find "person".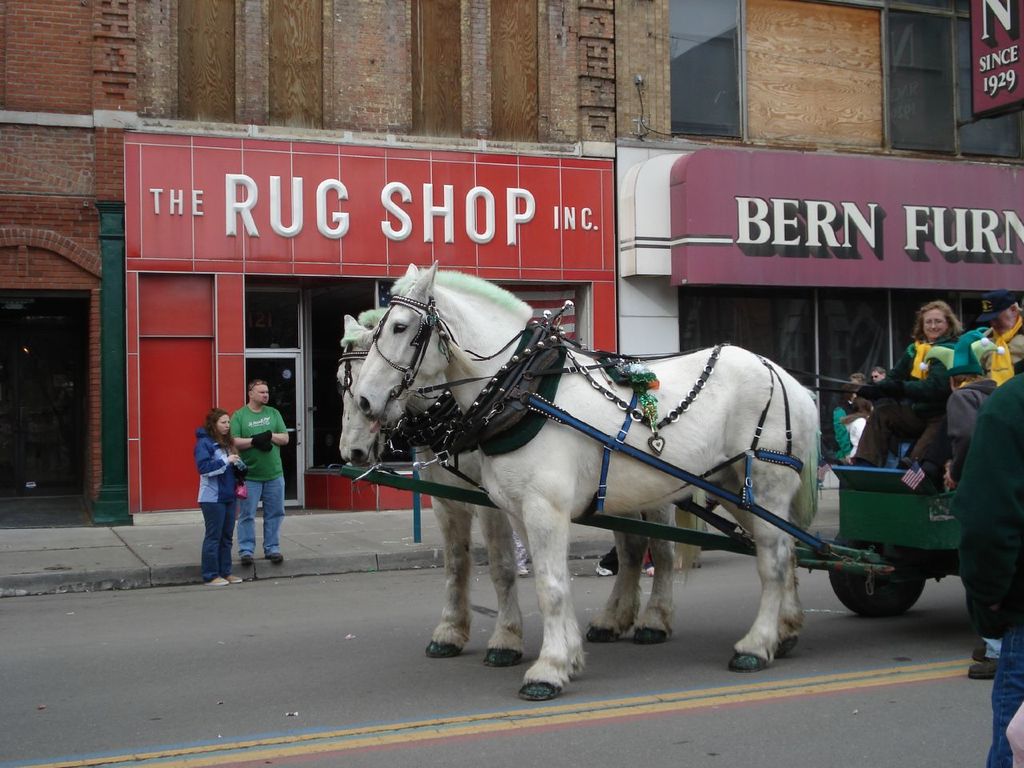
select_region(850, 294, 966, 474).
